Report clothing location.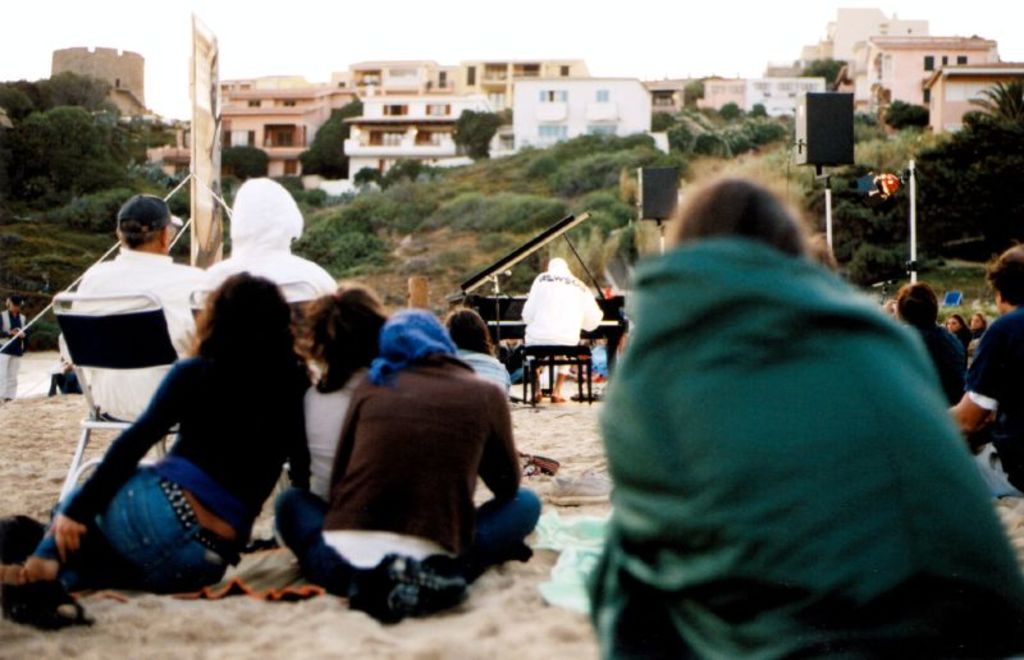
Report: box(454, 349, 508, 394).
